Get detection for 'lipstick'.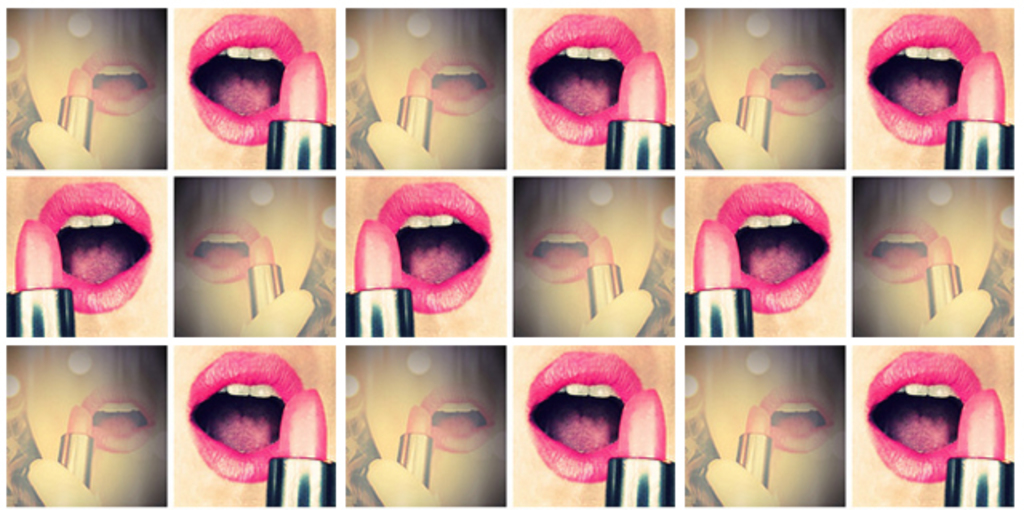
Detection: x1=862 y1=352 x2=984 y2=483.
